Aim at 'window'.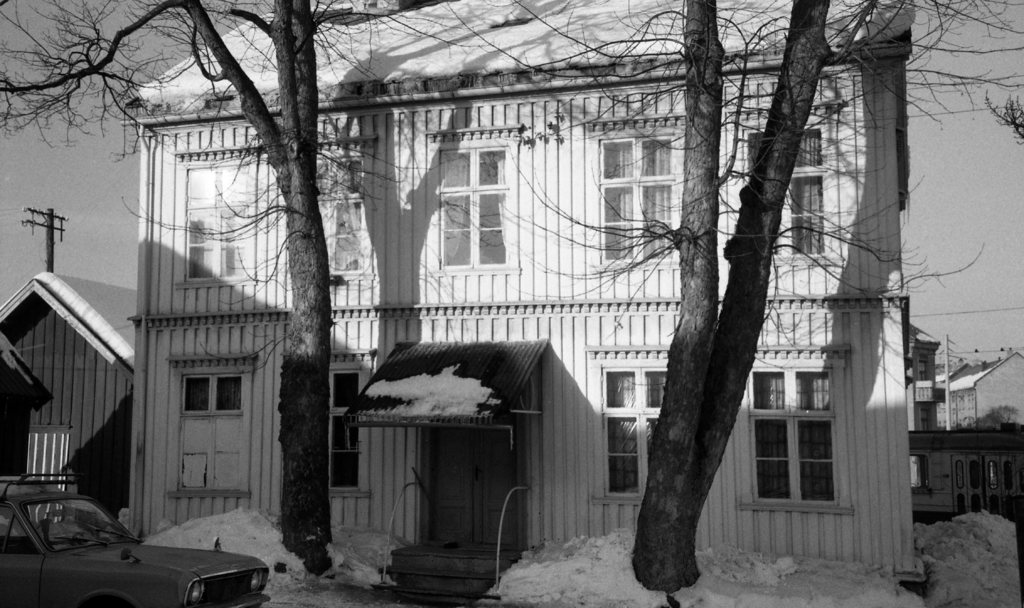
Aimed at l=187, t=147, r=250, b=284.
